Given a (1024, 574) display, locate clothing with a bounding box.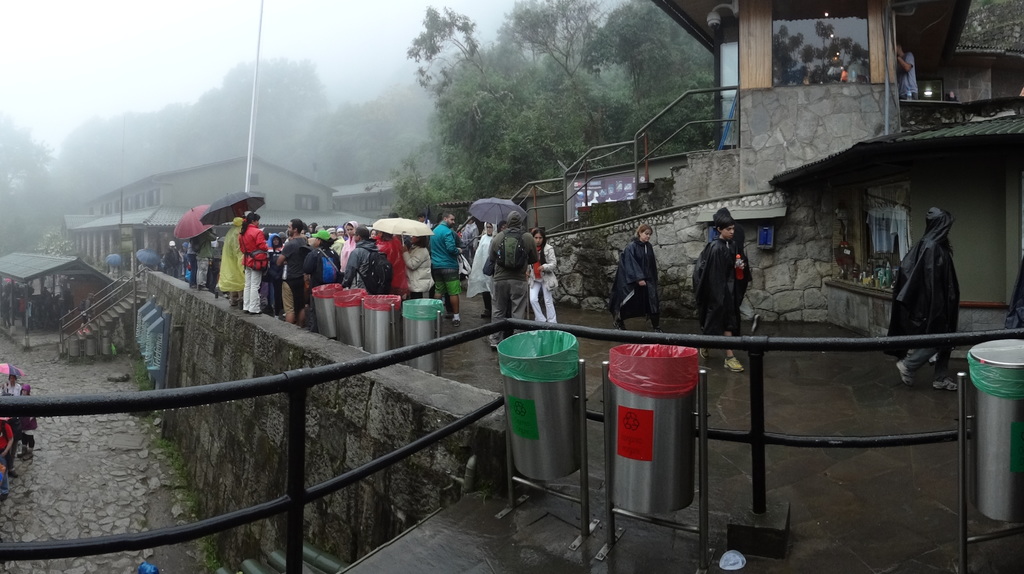
Located: [189, 243, 198, 289].
